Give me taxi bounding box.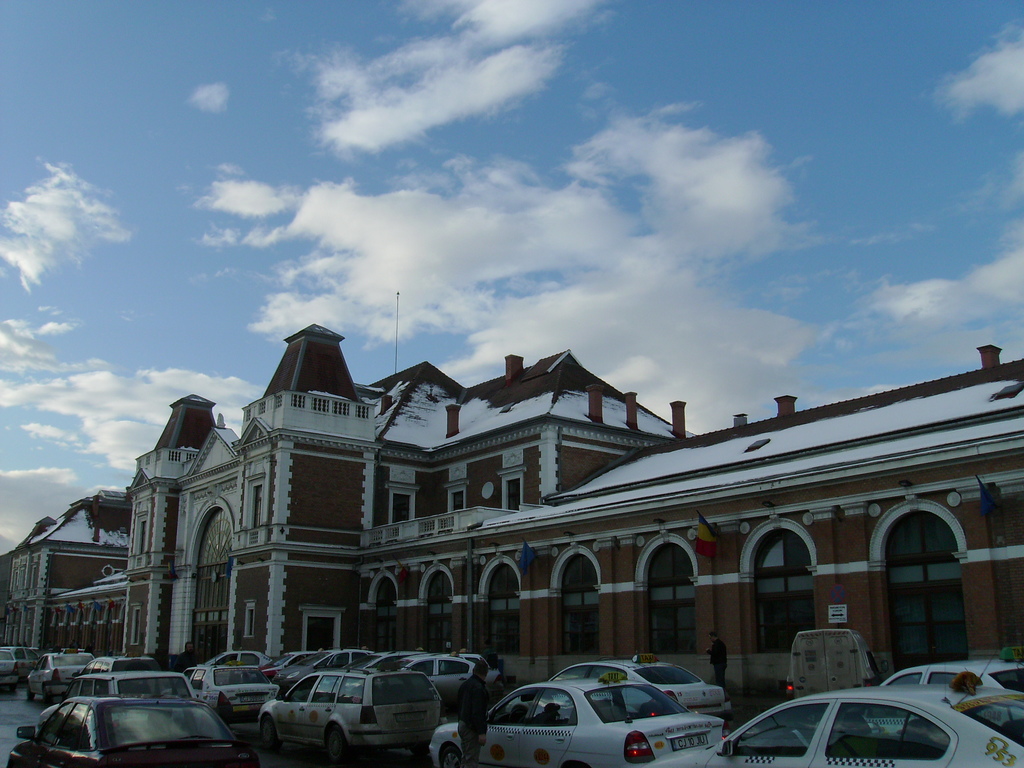
<bbox>878, 648, 1023, 693</bbox>.
